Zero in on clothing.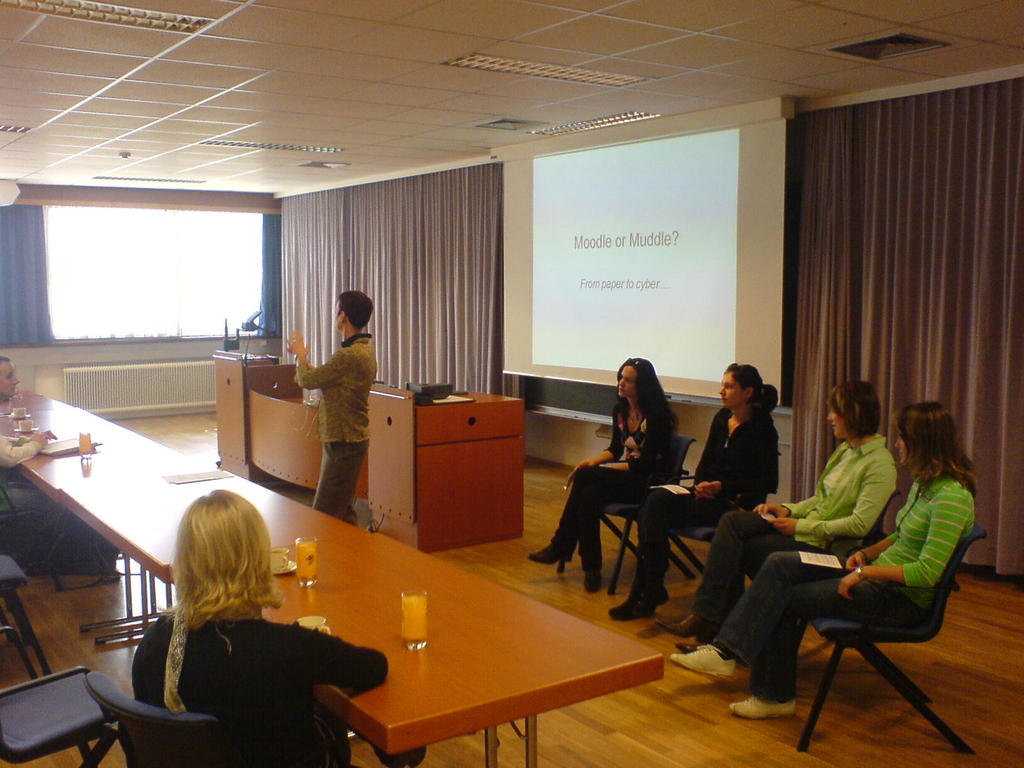
Zeroed in: [297,316,378,461].
